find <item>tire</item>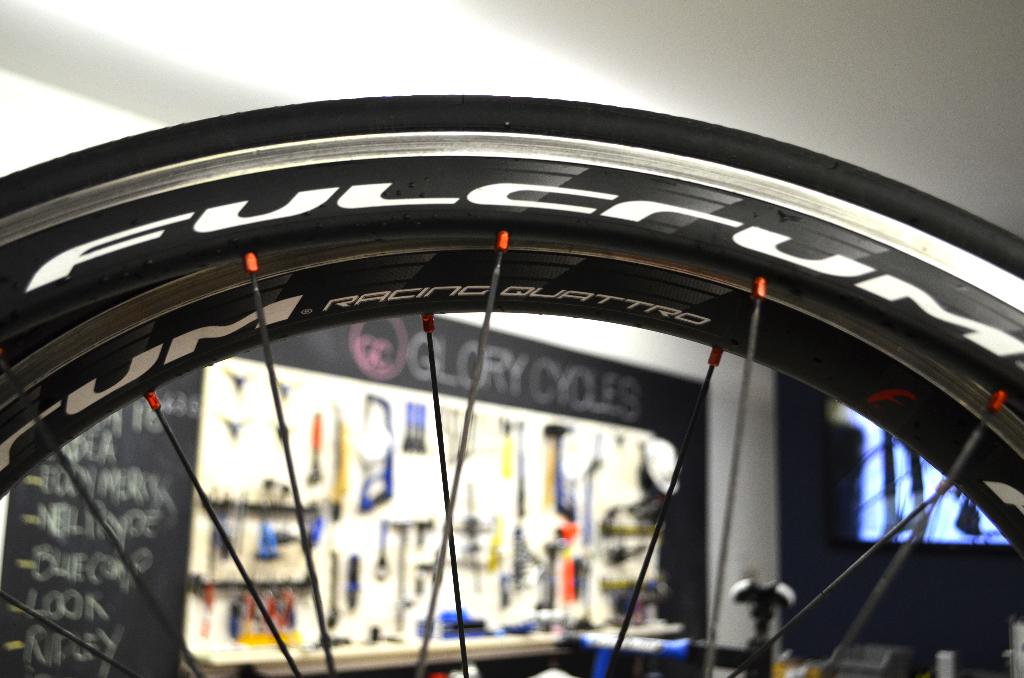
BBox(0, 64, 988, 660)
